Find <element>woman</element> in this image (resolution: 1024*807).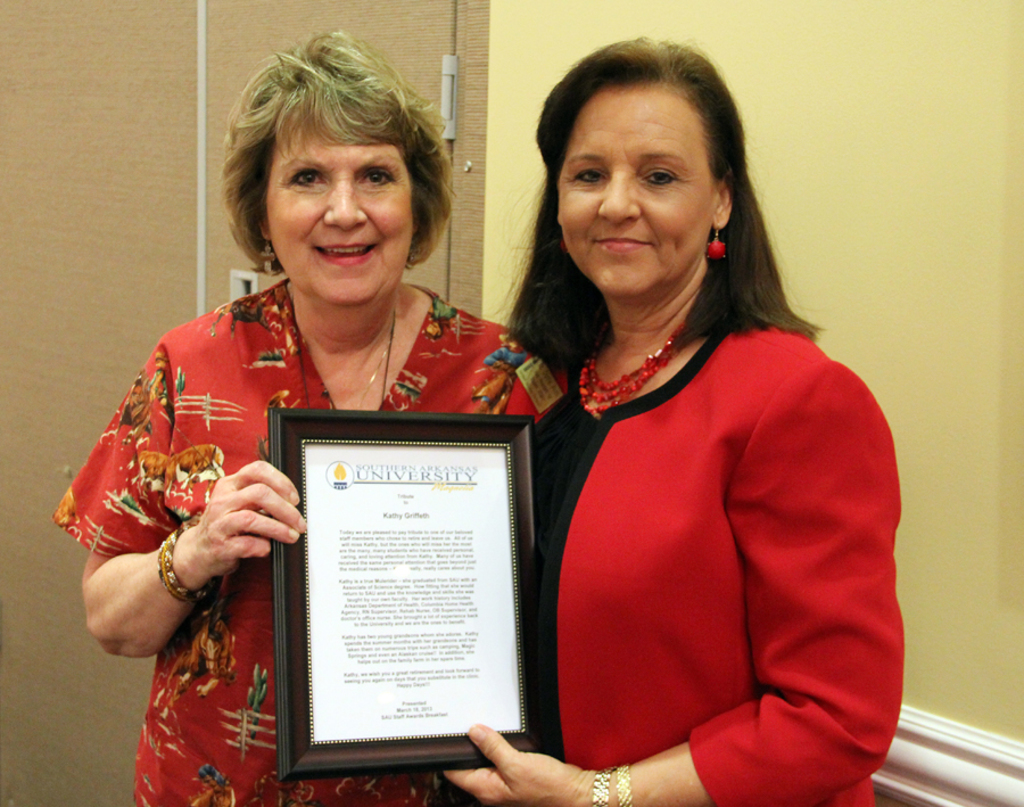
select_region(432, 35, 911, 806).
